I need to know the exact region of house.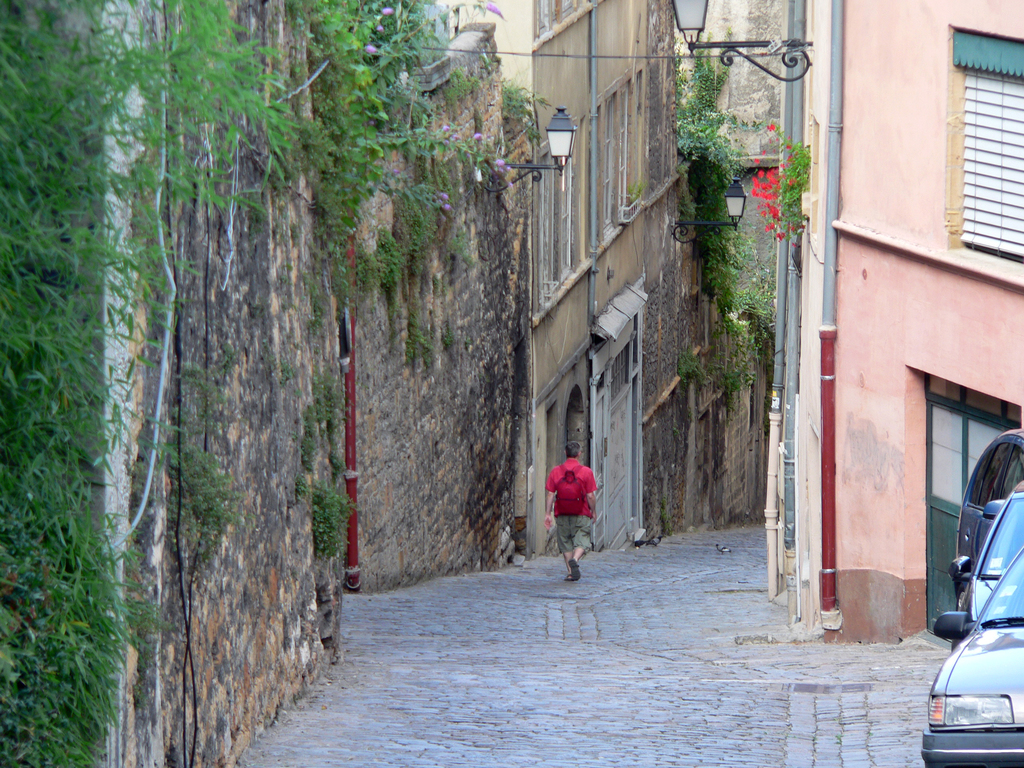
Region: 0 0 787 767.
